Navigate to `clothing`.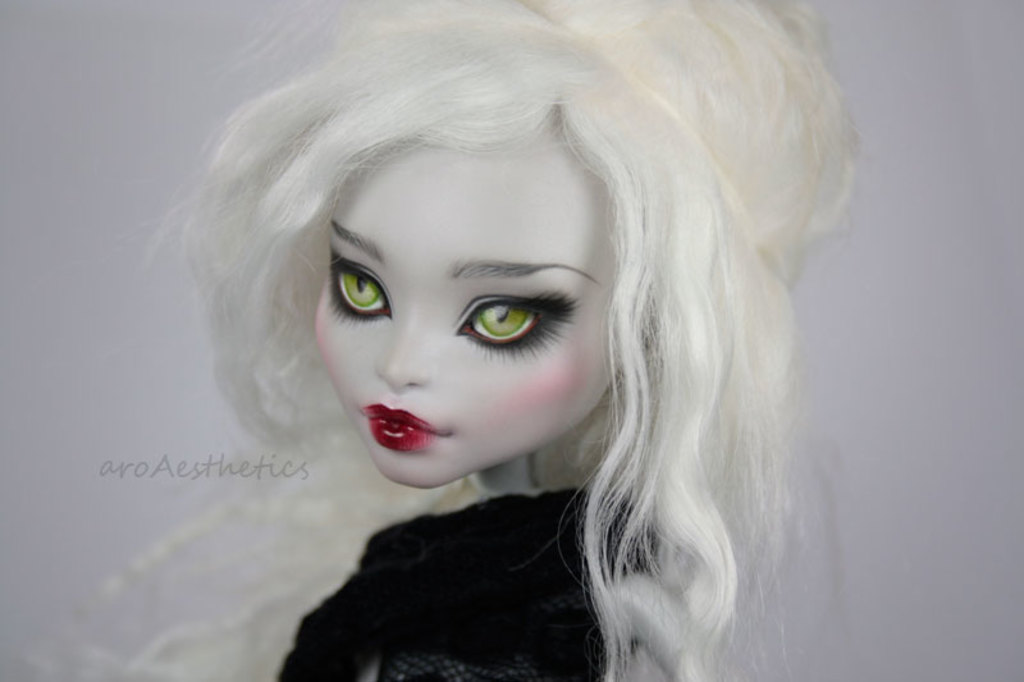
Navigation target: locate(201, 422, 741, 677).
